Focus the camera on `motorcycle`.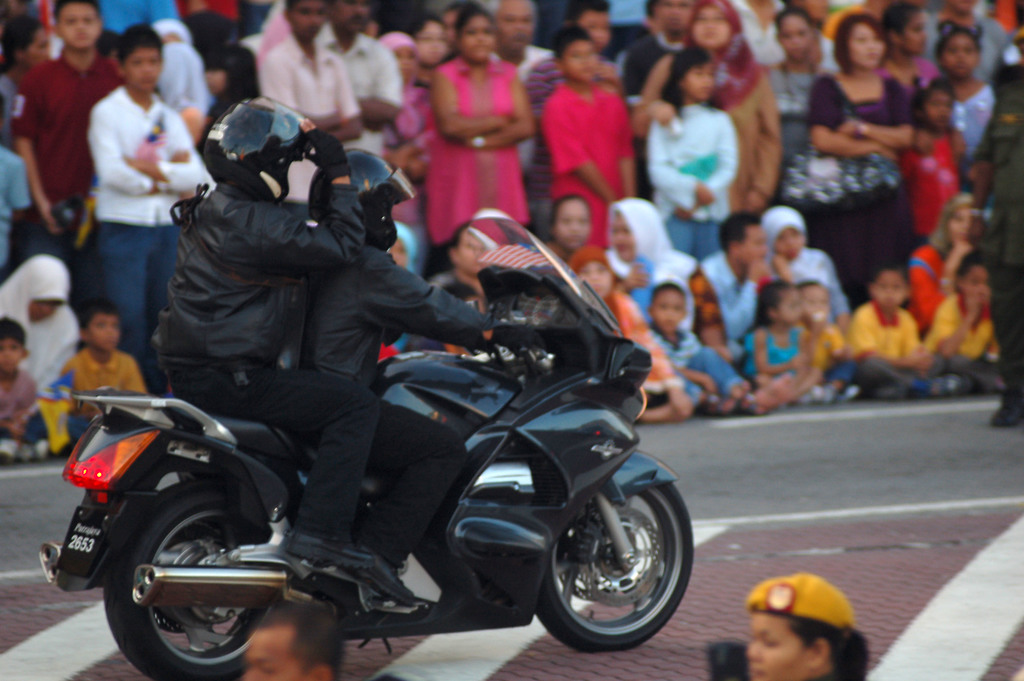
Focus region: <region>49, 243, 684, 680</region>.
